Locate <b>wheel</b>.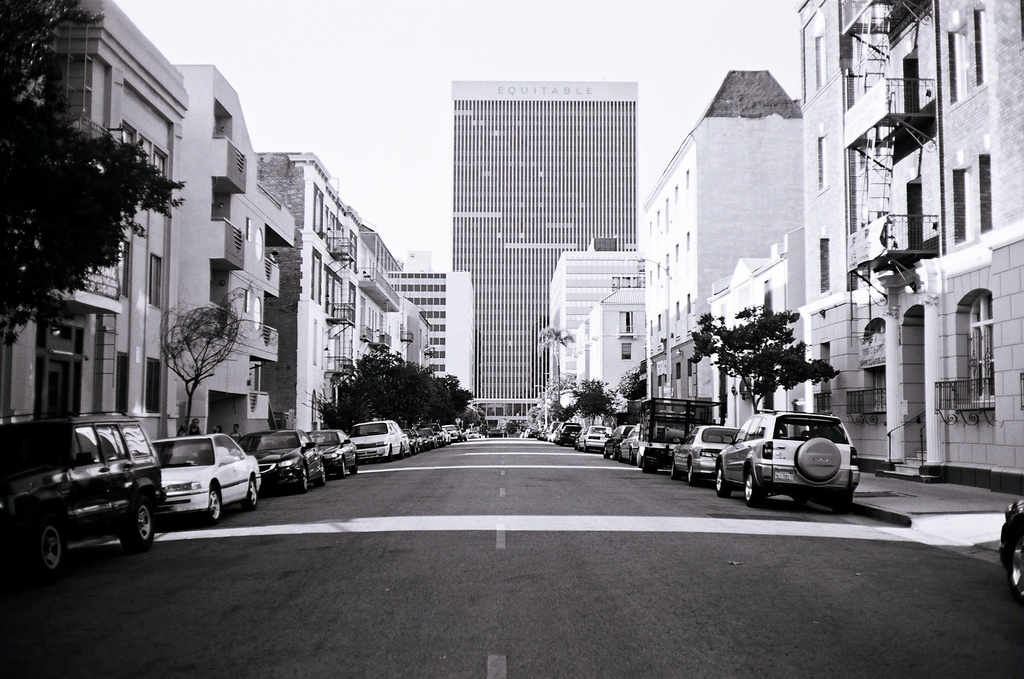
Bounding box: [399, 444, 404, 459].
